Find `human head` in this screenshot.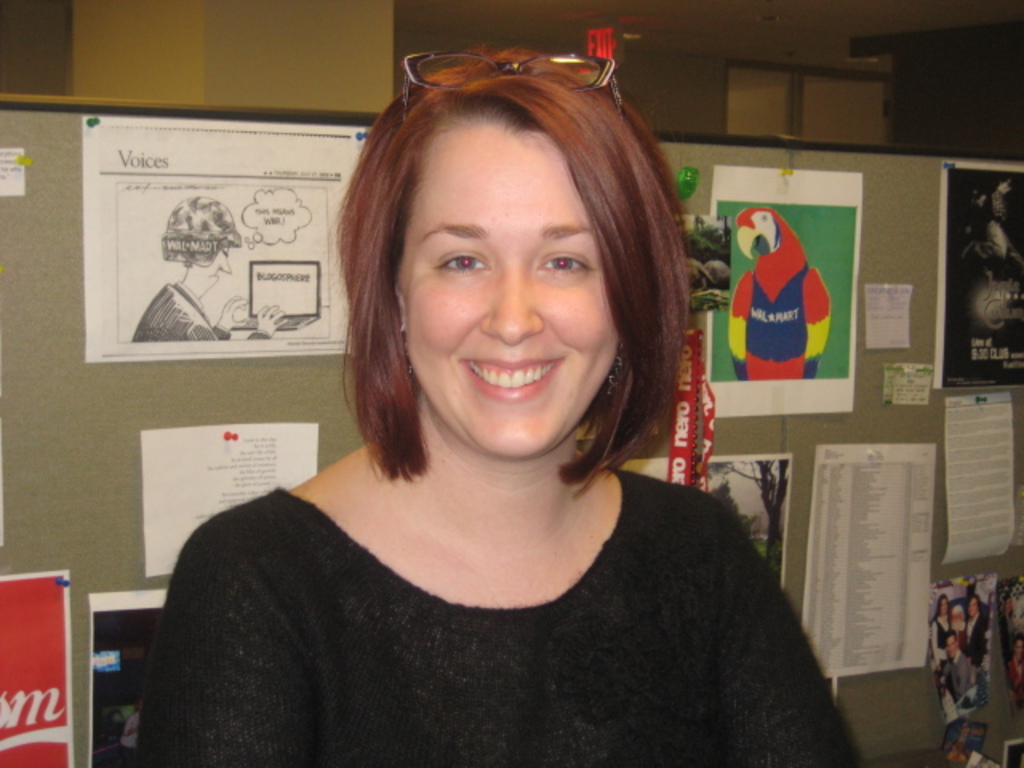
The bounding box for `human head` is (left=936, top=592, right=954, bottom=618).
